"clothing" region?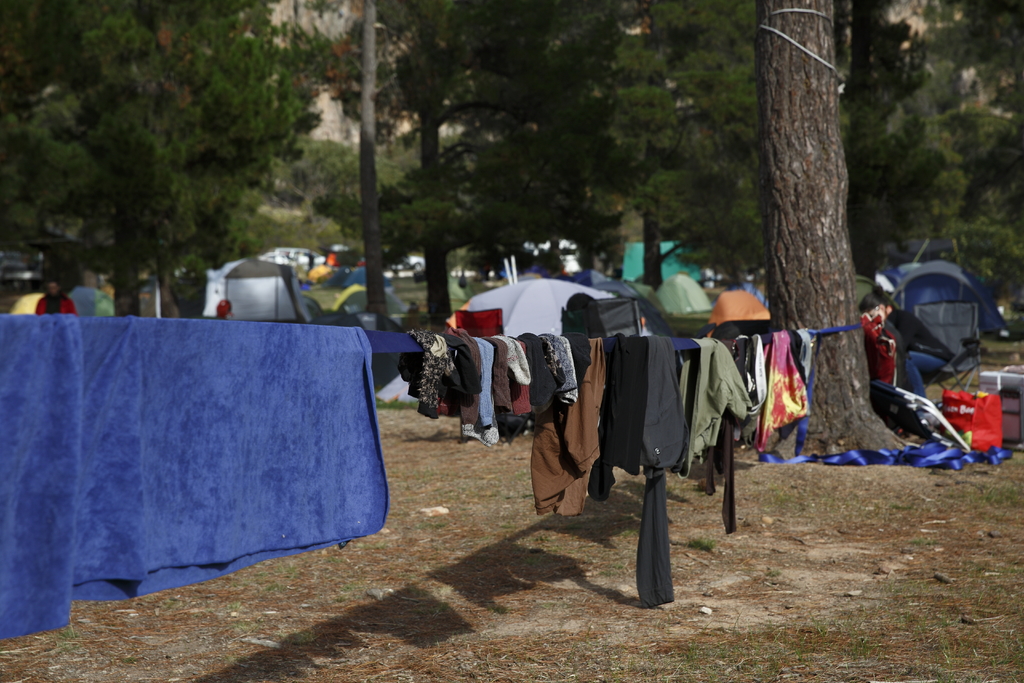
[left=776, top=324, right=834, bottom=451]
